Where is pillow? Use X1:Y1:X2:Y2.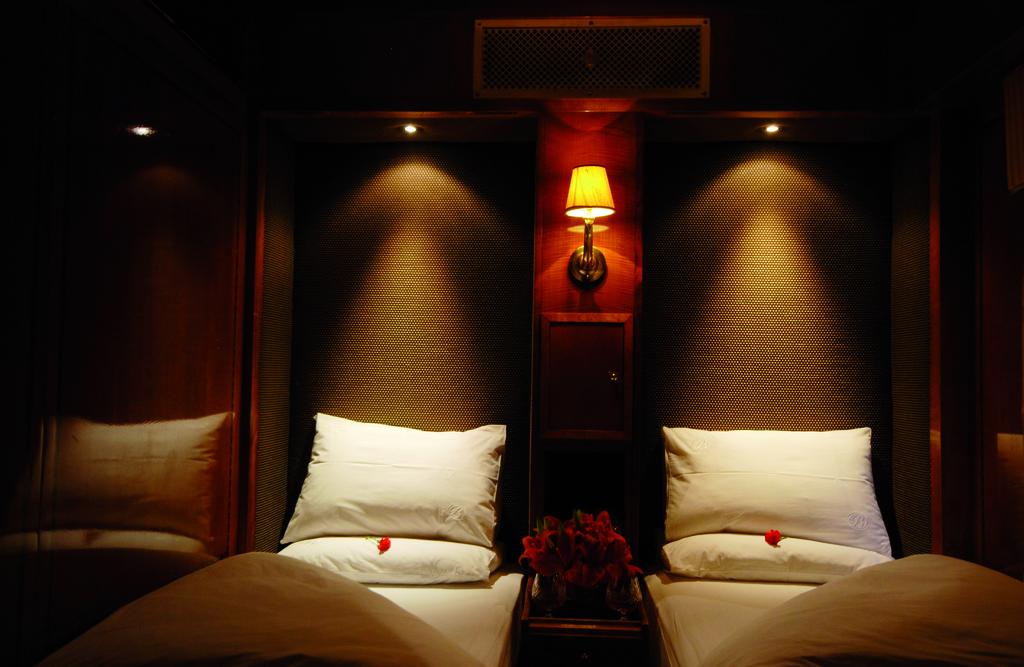
655:529:881:601.
